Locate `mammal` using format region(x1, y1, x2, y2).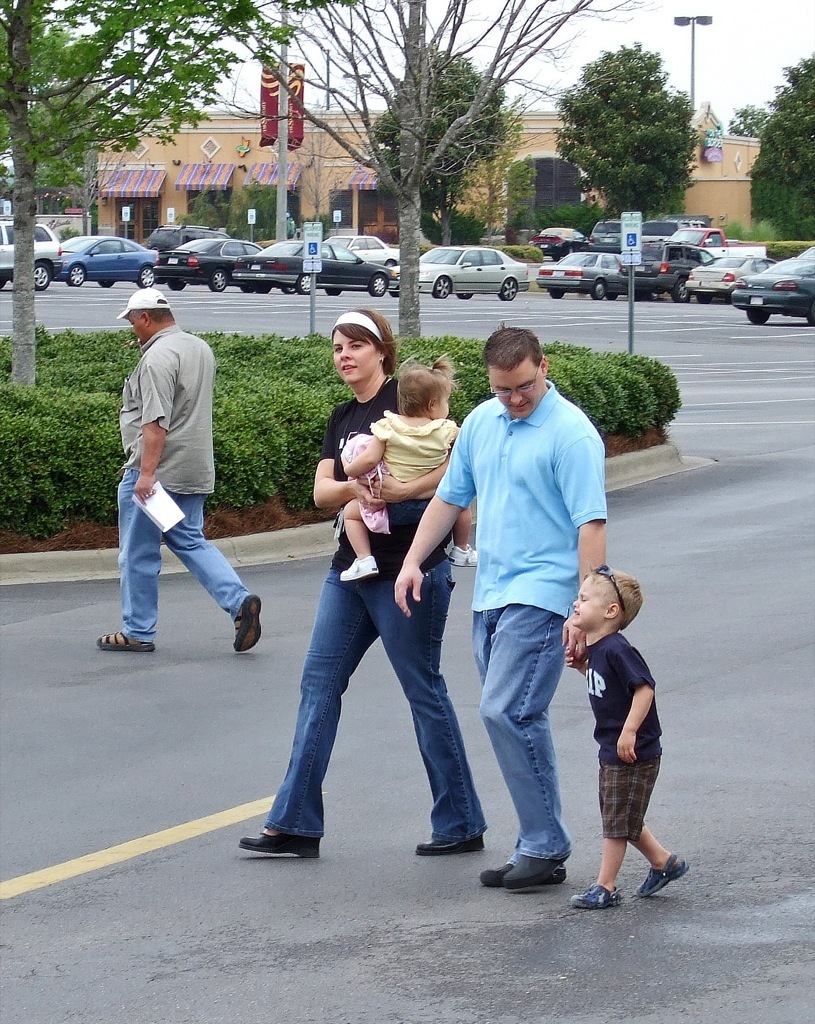
region(338, 351, 486, 581).
